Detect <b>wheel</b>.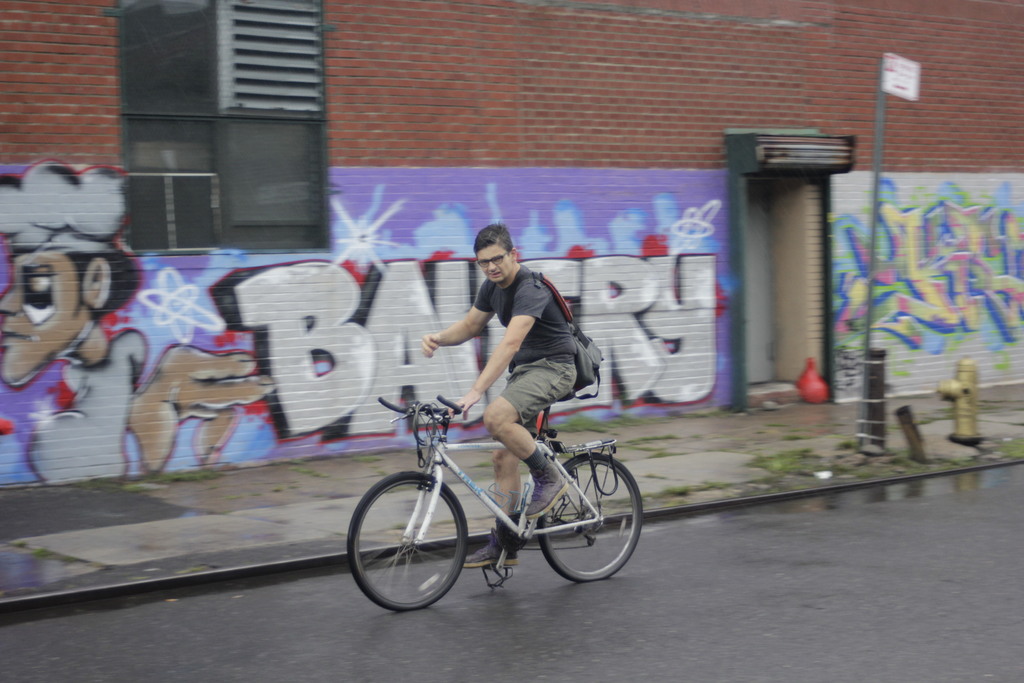
Detected at [362, 477, 468, 615].
